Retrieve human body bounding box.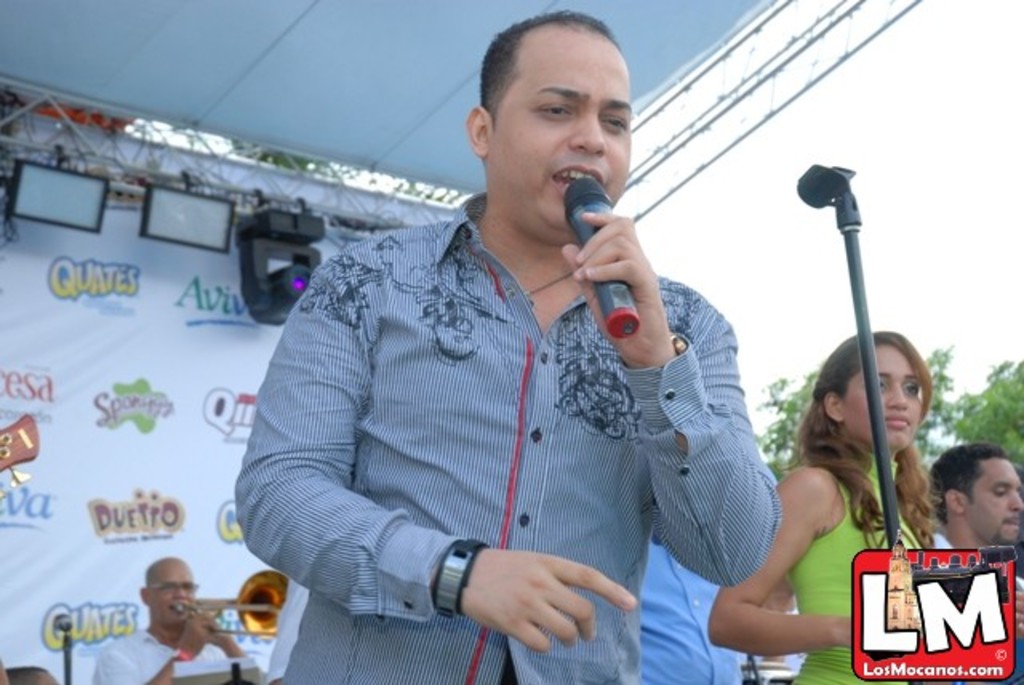
Bounding box: region(930, 447, 1022, 683).
